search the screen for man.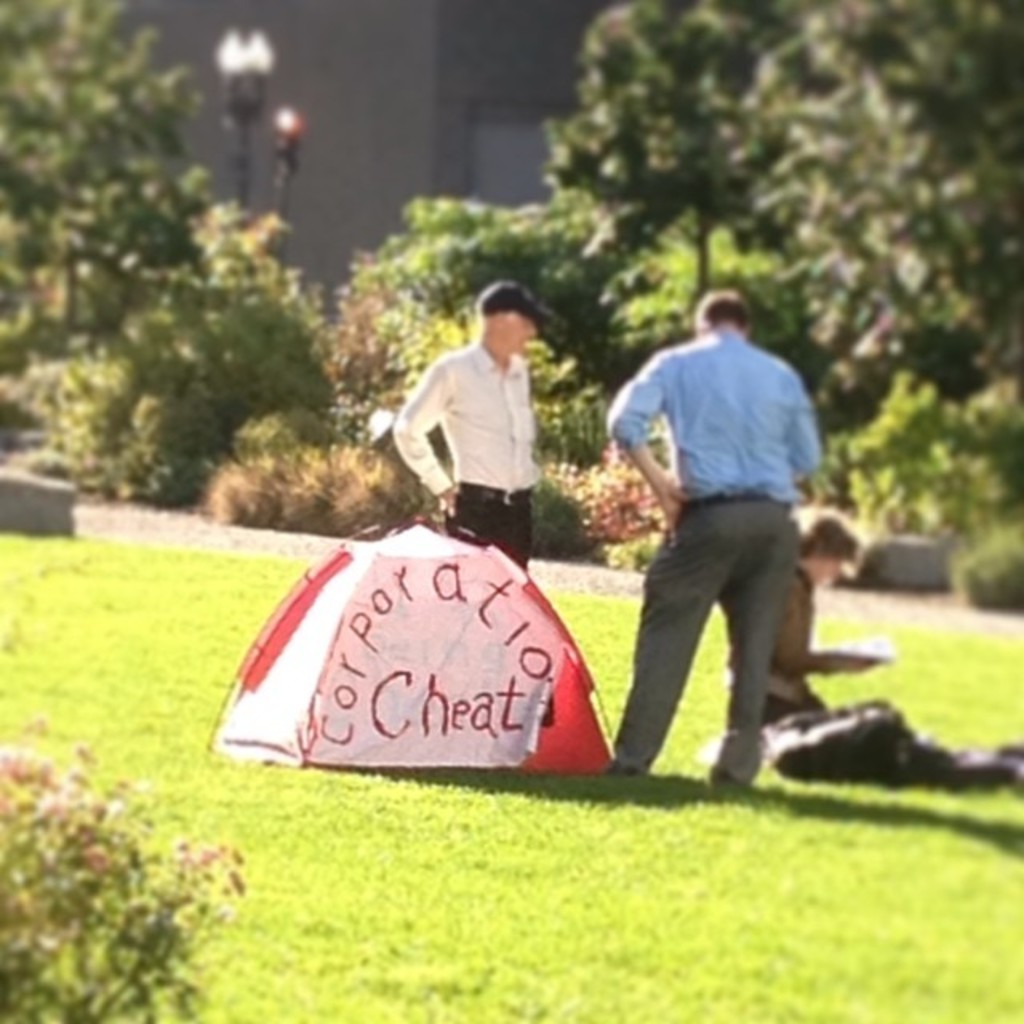
Found at Rect(594, 254, 858, 805).
